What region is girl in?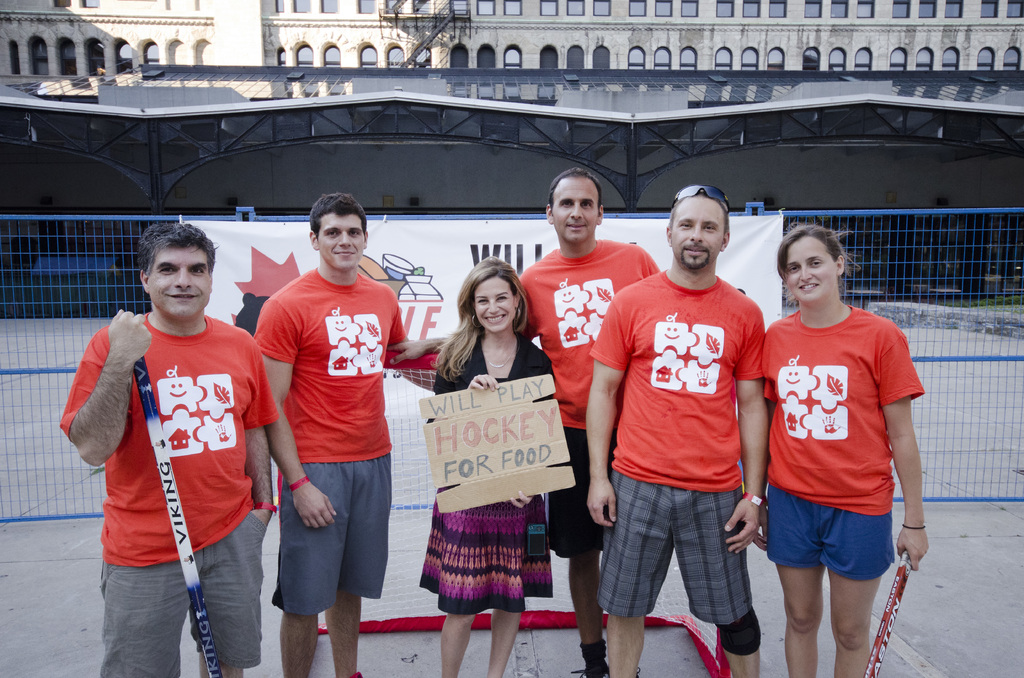
419 257 552 677.
